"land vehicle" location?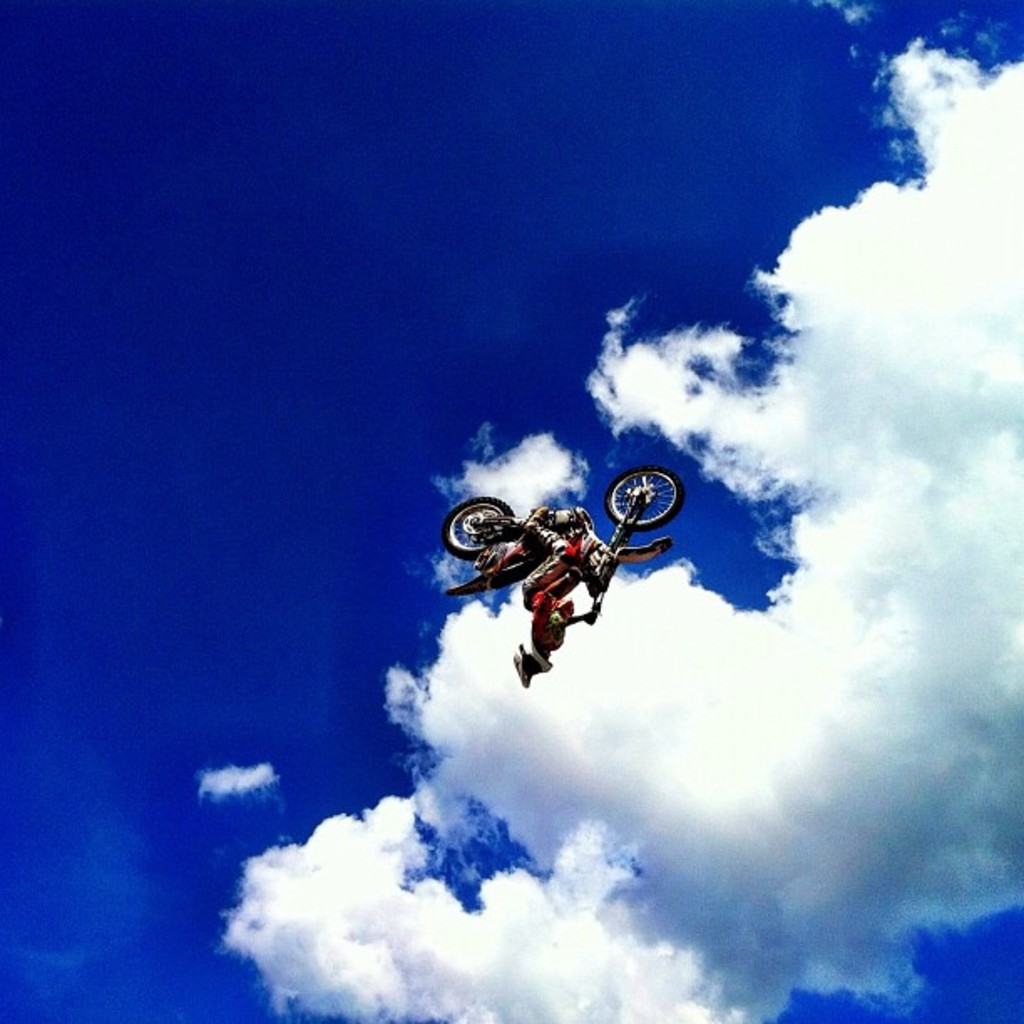
bbox=[440, 465, 684, 619]
